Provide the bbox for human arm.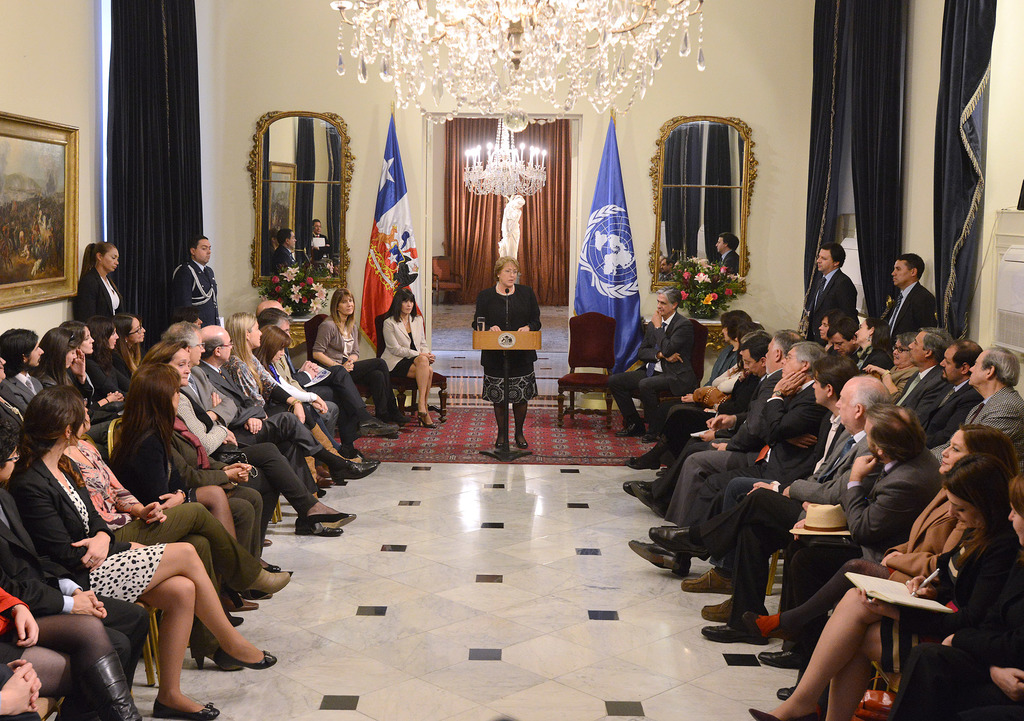
box=[472, 297, 504, 334].
